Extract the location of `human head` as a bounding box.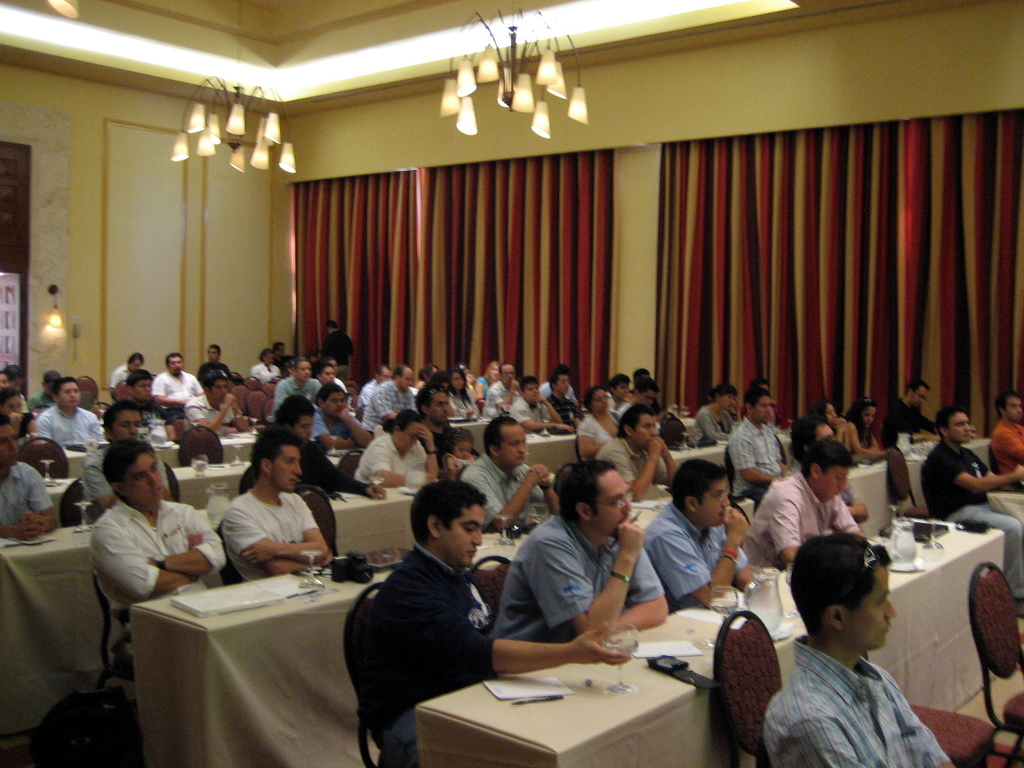
<bbox>204, 342, 218, 364</bbox>.
